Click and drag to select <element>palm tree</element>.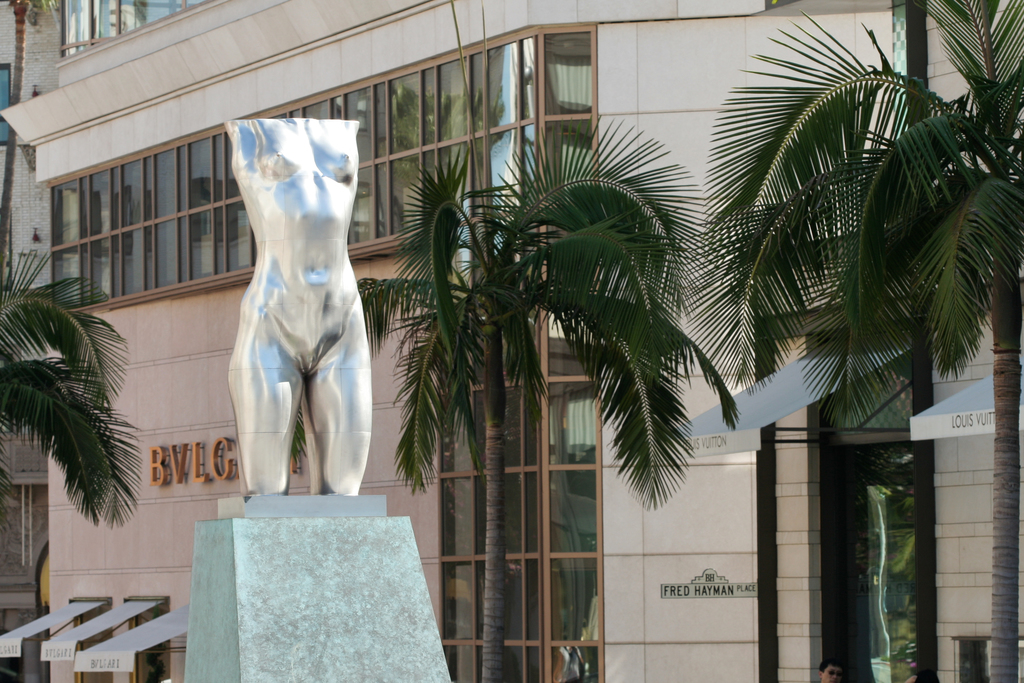
Selection: {"x1": 698, "y1": 0, "x2": 1023, "y2": 682}.
